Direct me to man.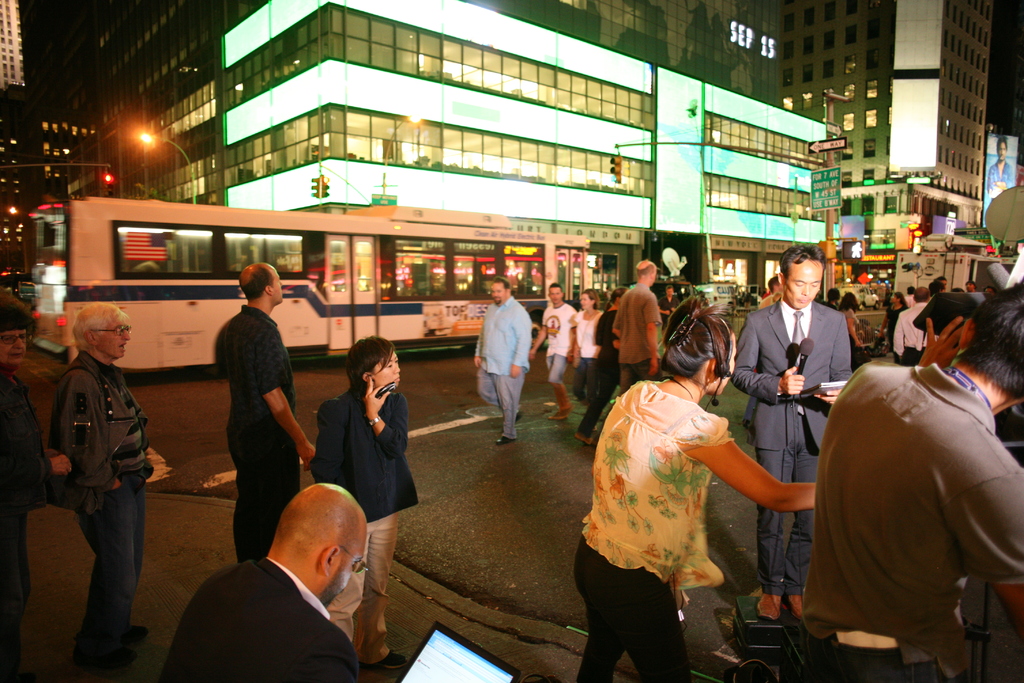
Direction: Rect(733, 242, 851, 624).
